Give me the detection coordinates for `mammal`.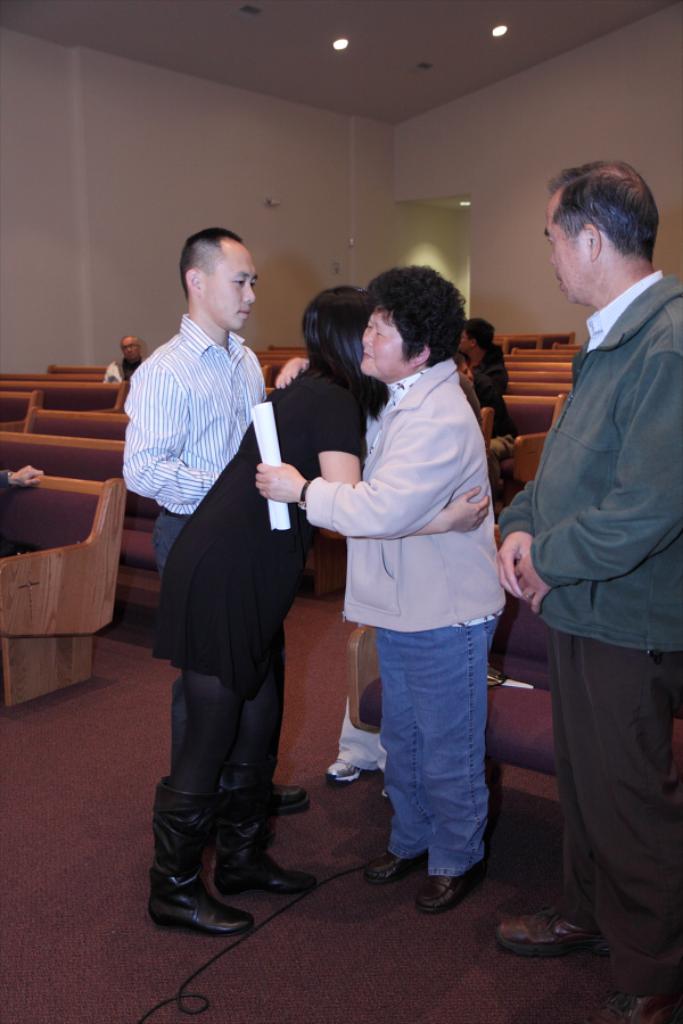
[x1=120, y1=226, x2=315, y2=935].
